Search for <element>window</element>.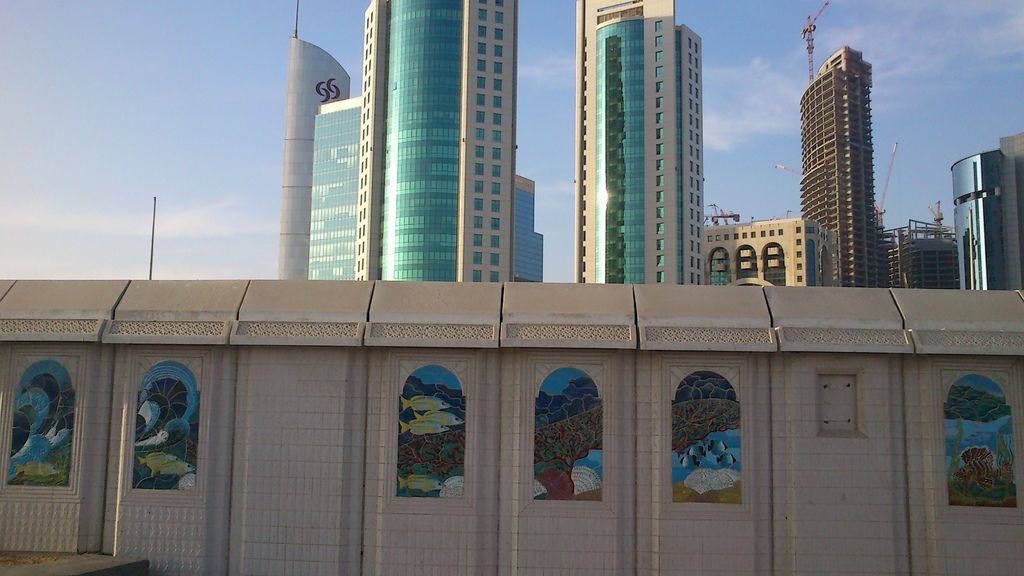
Found at 732/234/739/240.
